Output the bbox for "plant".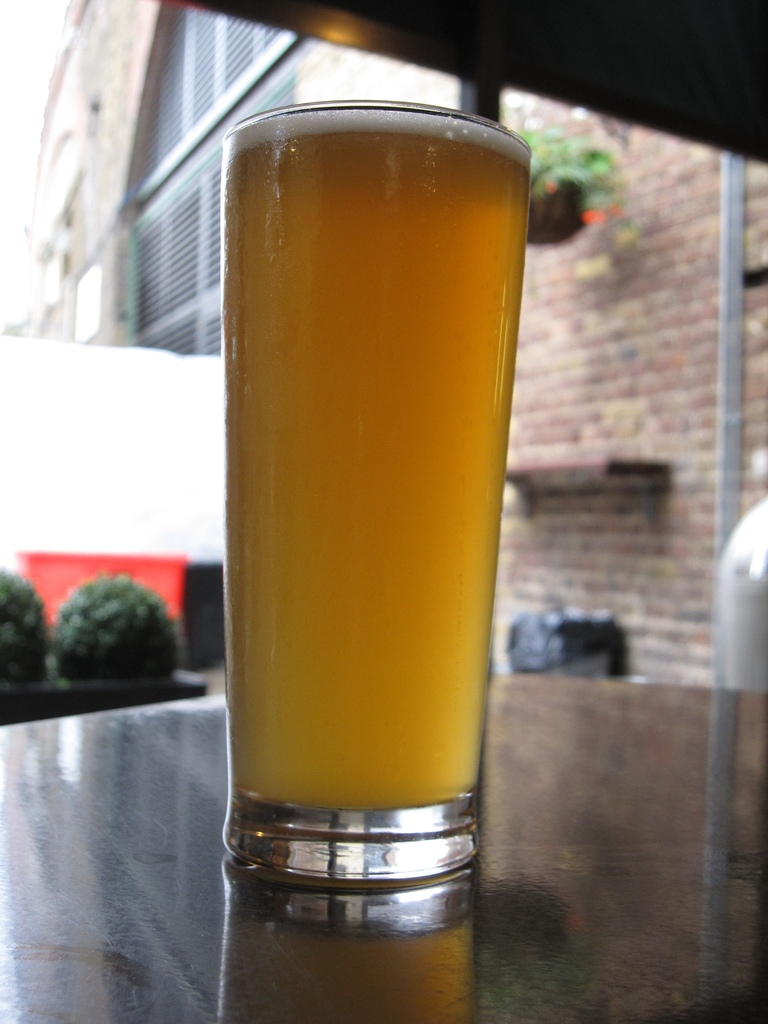
rect(513, 118, 653, 244).
